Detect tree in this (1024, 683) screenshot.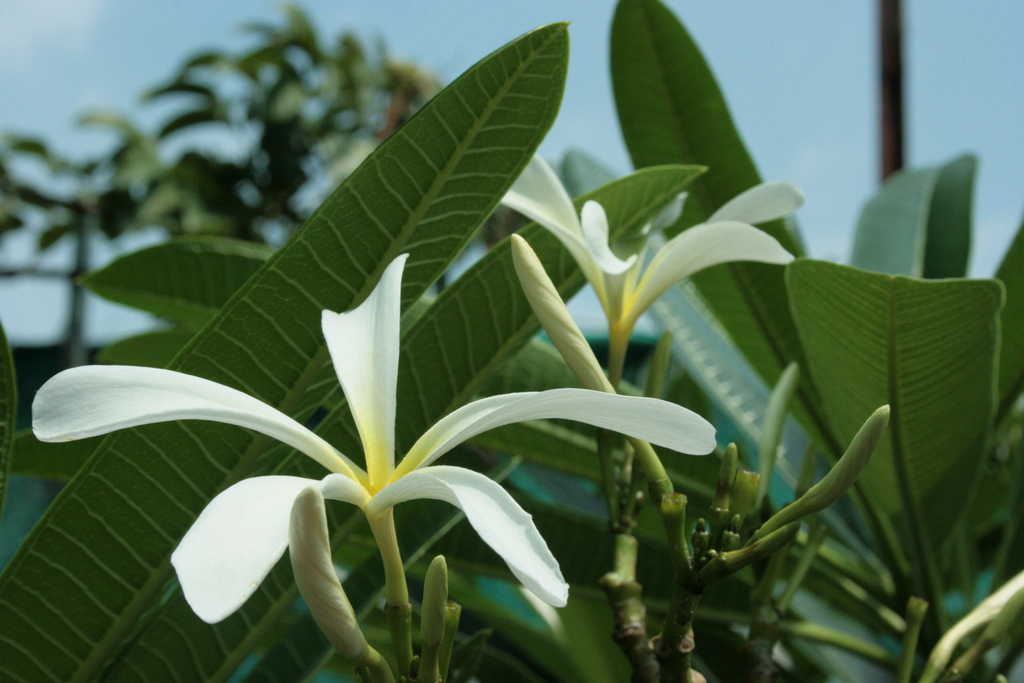
Detection: rect(0, 0, 1023, 681).
